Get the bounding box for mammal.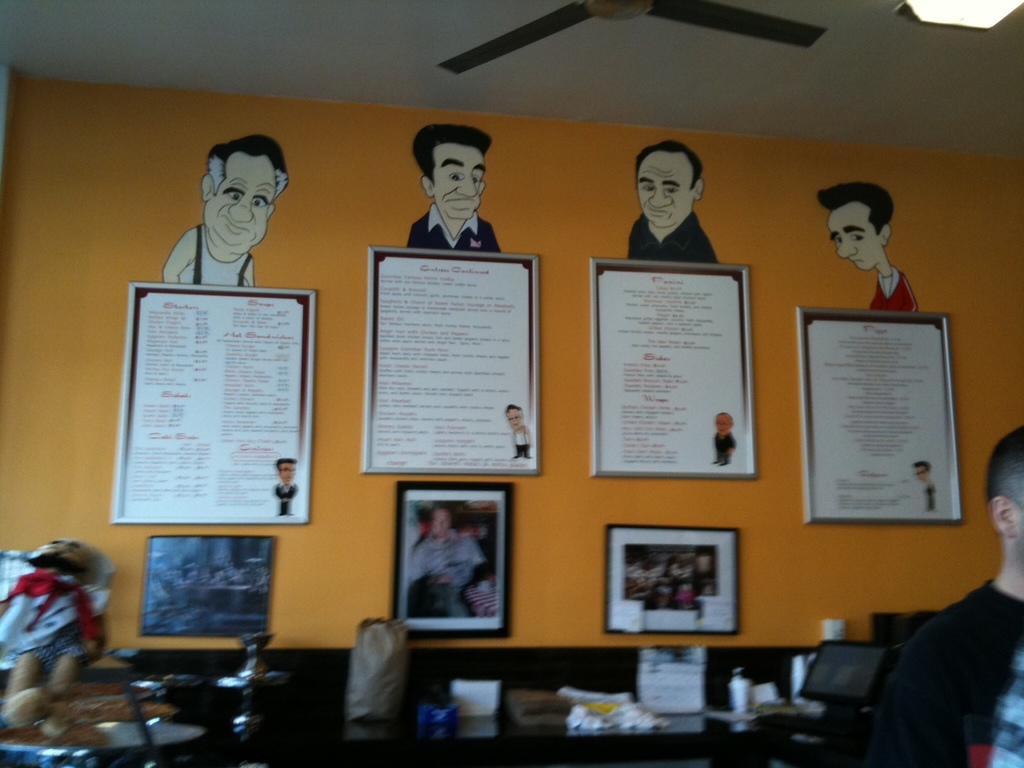
bbox=[417, 502, 478, 611].
